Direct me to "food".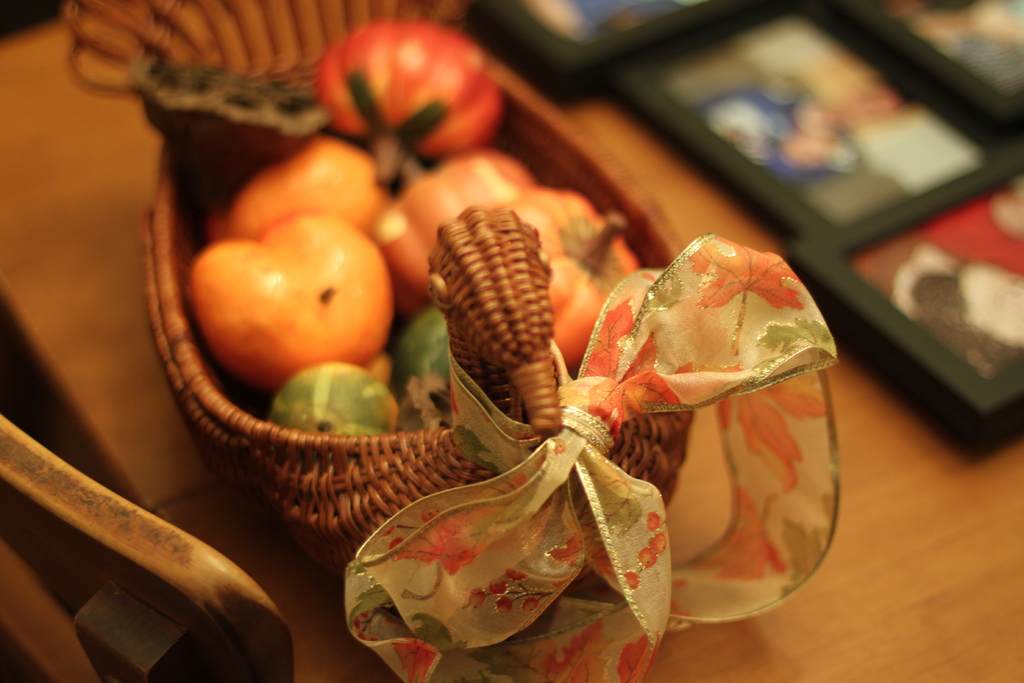
Direction: BBox(210, 12, 645, 438).
